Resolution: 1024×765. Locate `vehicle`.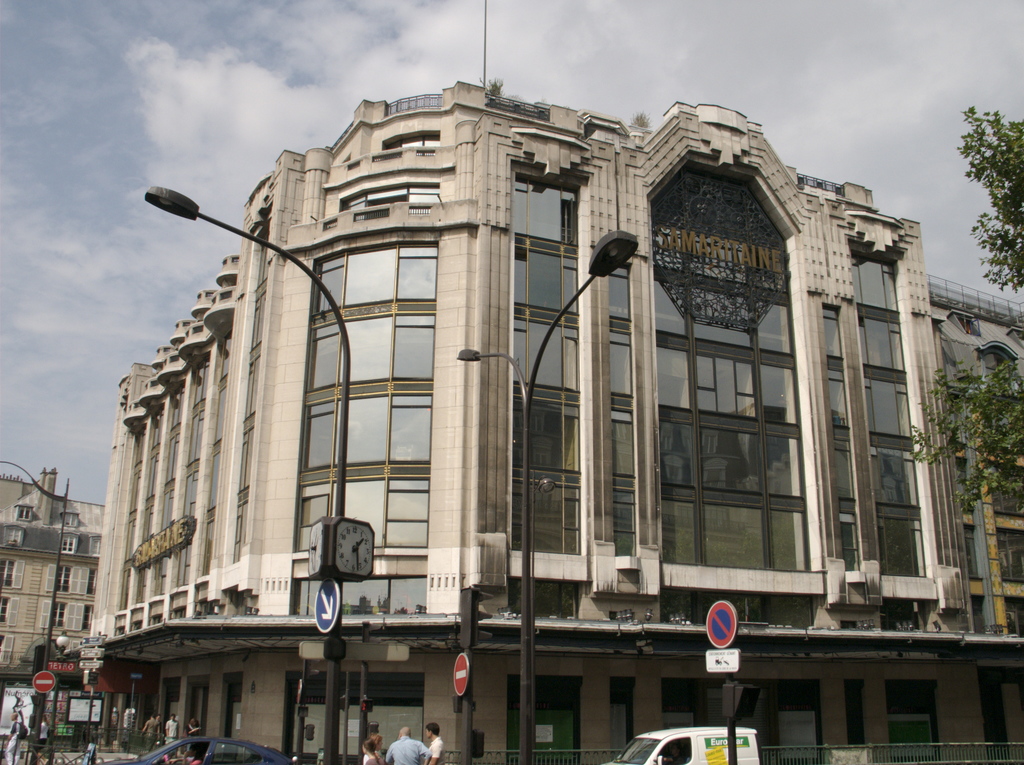
box(99, 735, 294, 764).
